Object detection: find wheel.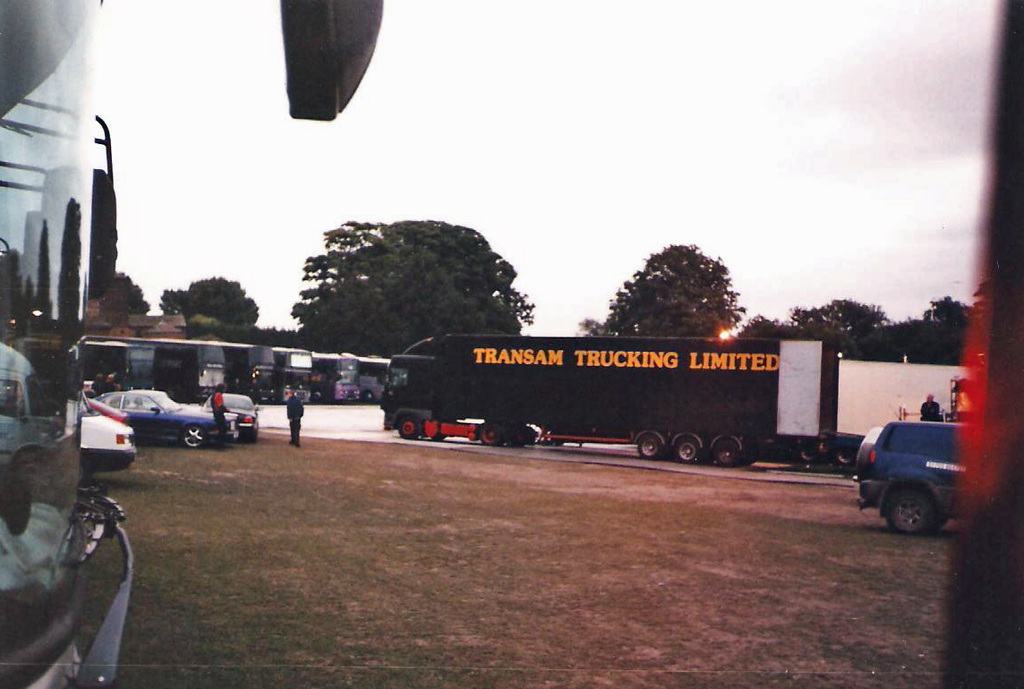
bbox(508, 424, 534, 450).
